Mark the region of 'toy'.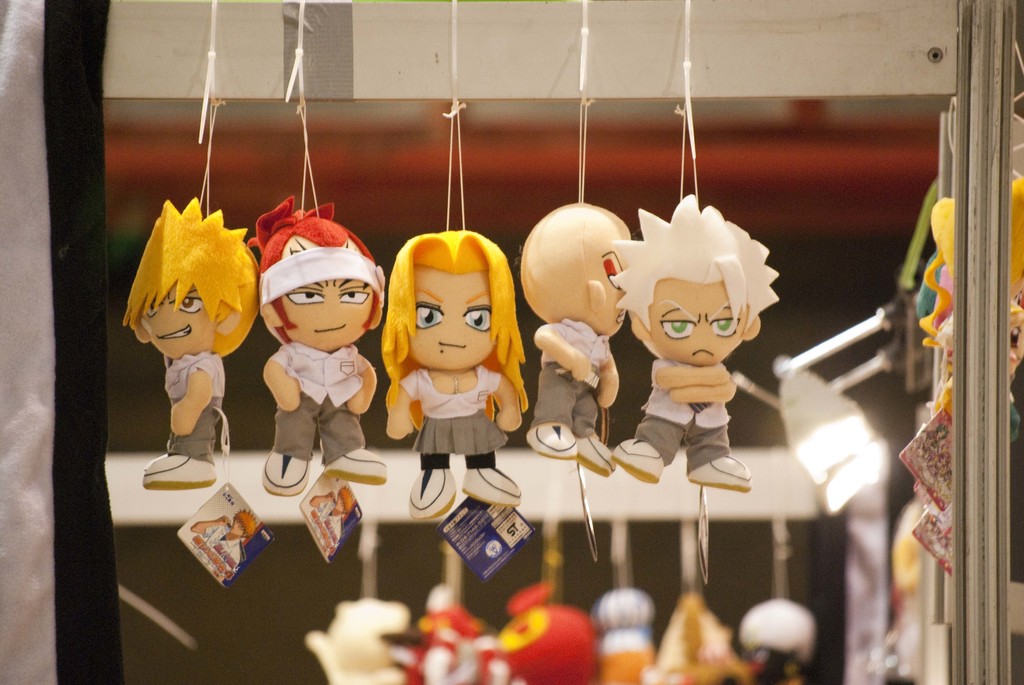
Region: l=591, t=585, r=659, b=684.
